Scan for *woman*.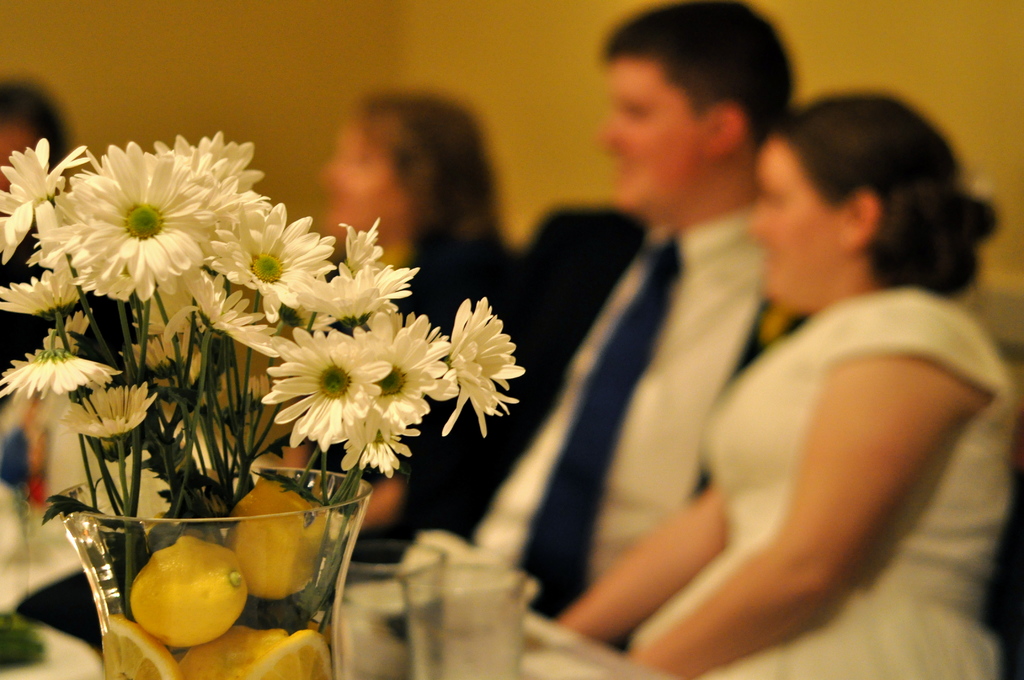
Scan result: left=312, top=90, right=518, bottom=529.
